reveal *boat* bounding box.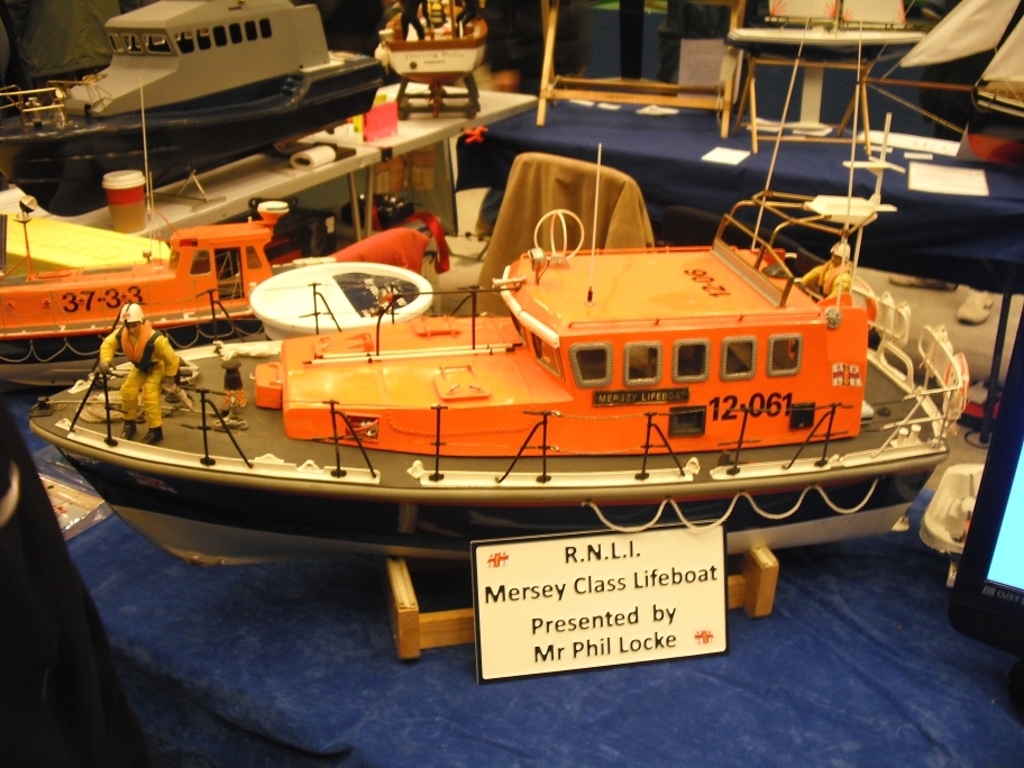
Revealed: [x1=0, y1=175, x2=432, y2=391].
